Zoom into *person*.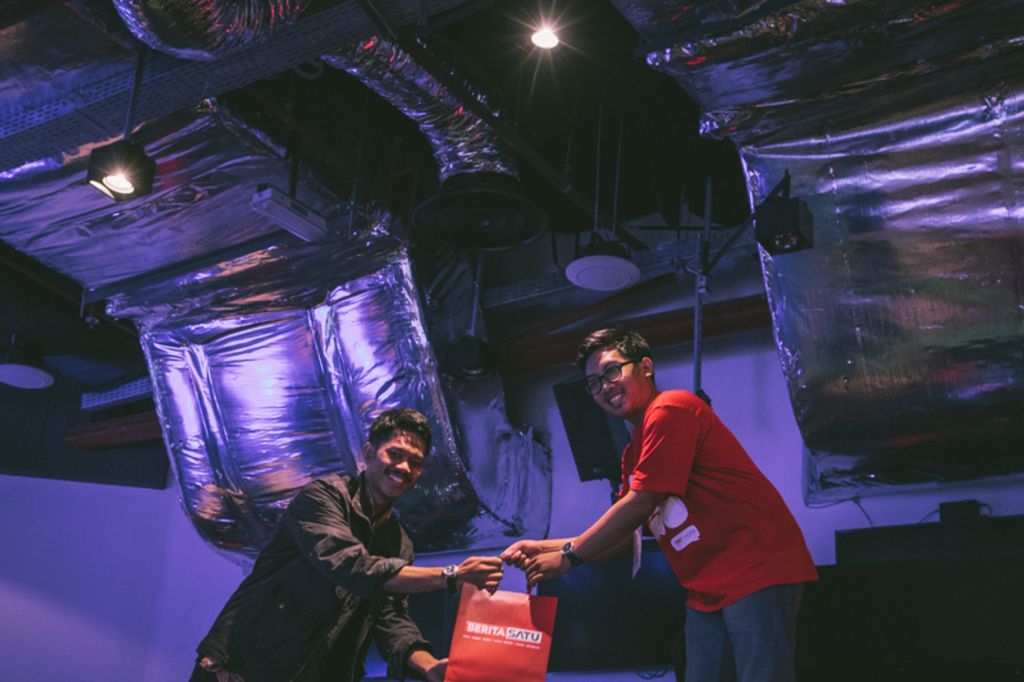
Zoom target: l=191, t=404, r=497, b=681.
